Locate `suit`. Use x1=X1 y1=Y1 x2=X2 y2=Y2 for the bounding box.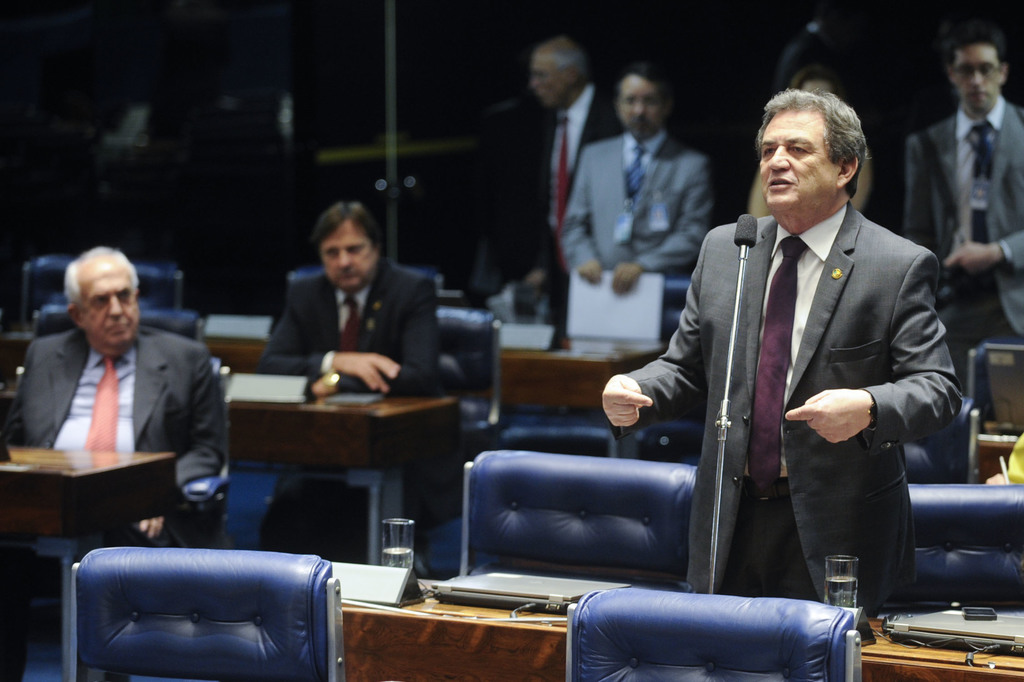
x1=252 y1=253 x2=452 y2=571.
